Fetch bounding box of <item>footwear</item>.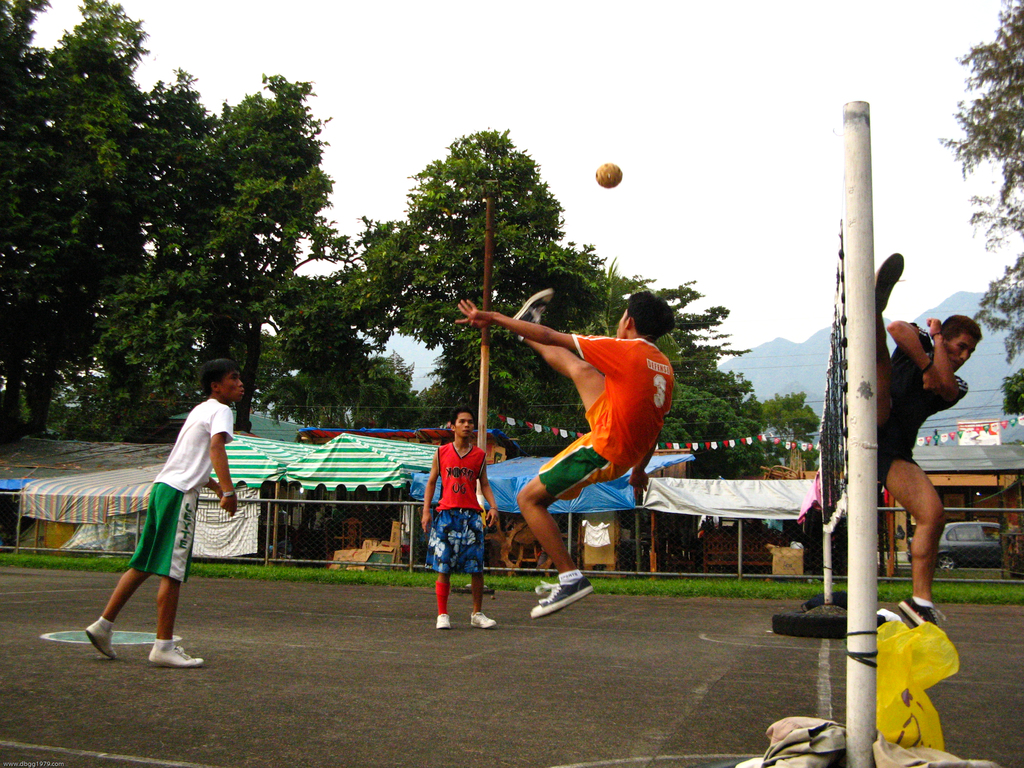
Bbox: select_region(525, 566, 600, 620).
